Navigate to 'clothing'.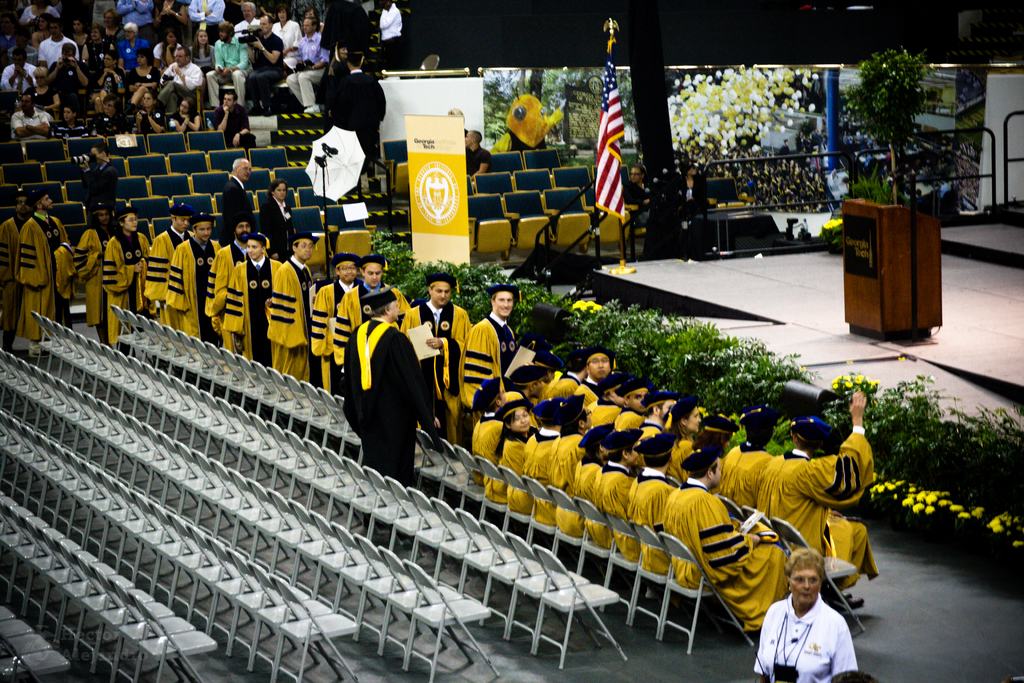
Navigation target: bbox=(87, 165, 112, 210).
